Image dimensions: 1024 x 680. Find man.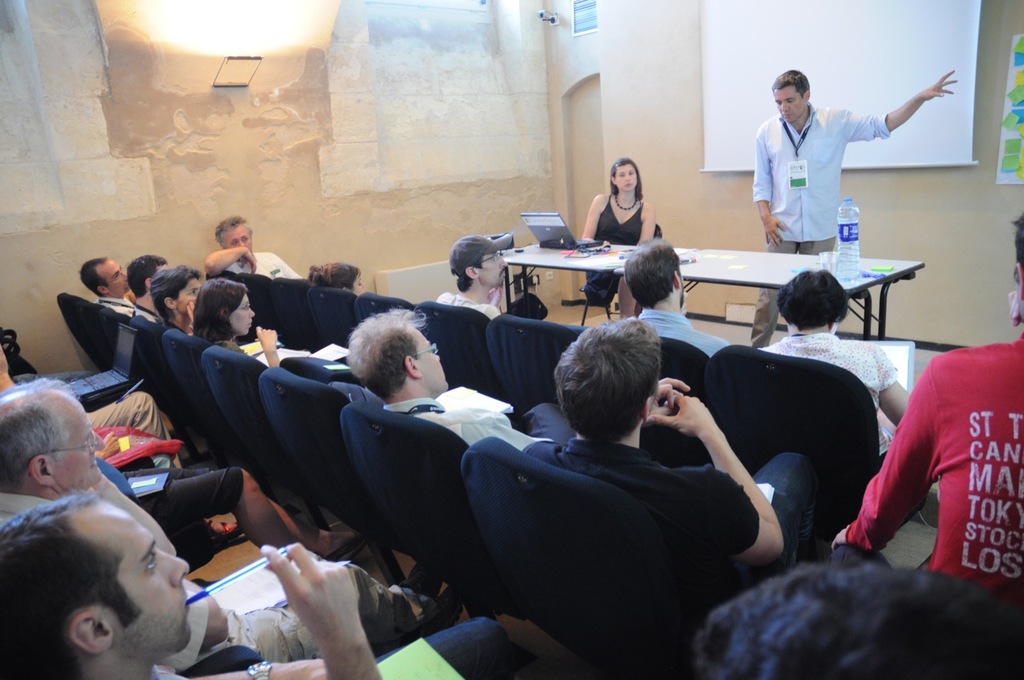
(468,324,795,561).
